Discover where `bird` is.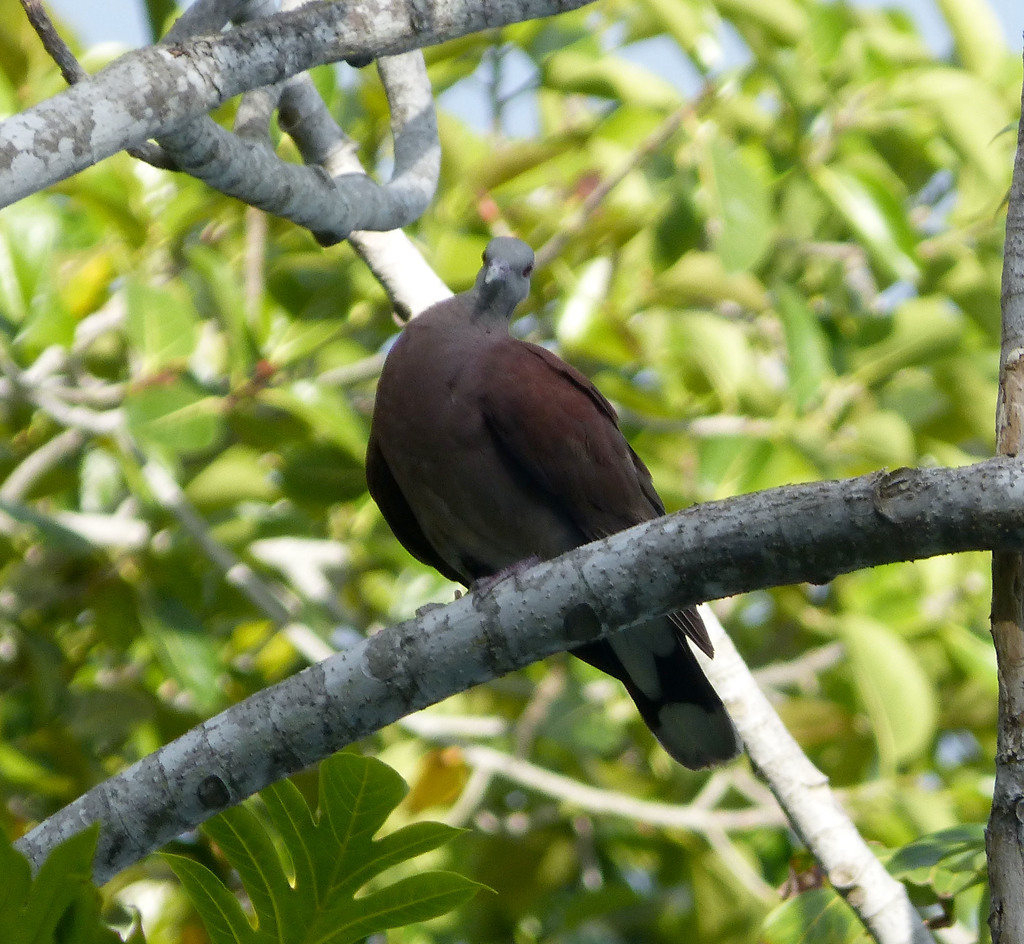
Discovered at left=359, top=231, right=742, bottom=782.
